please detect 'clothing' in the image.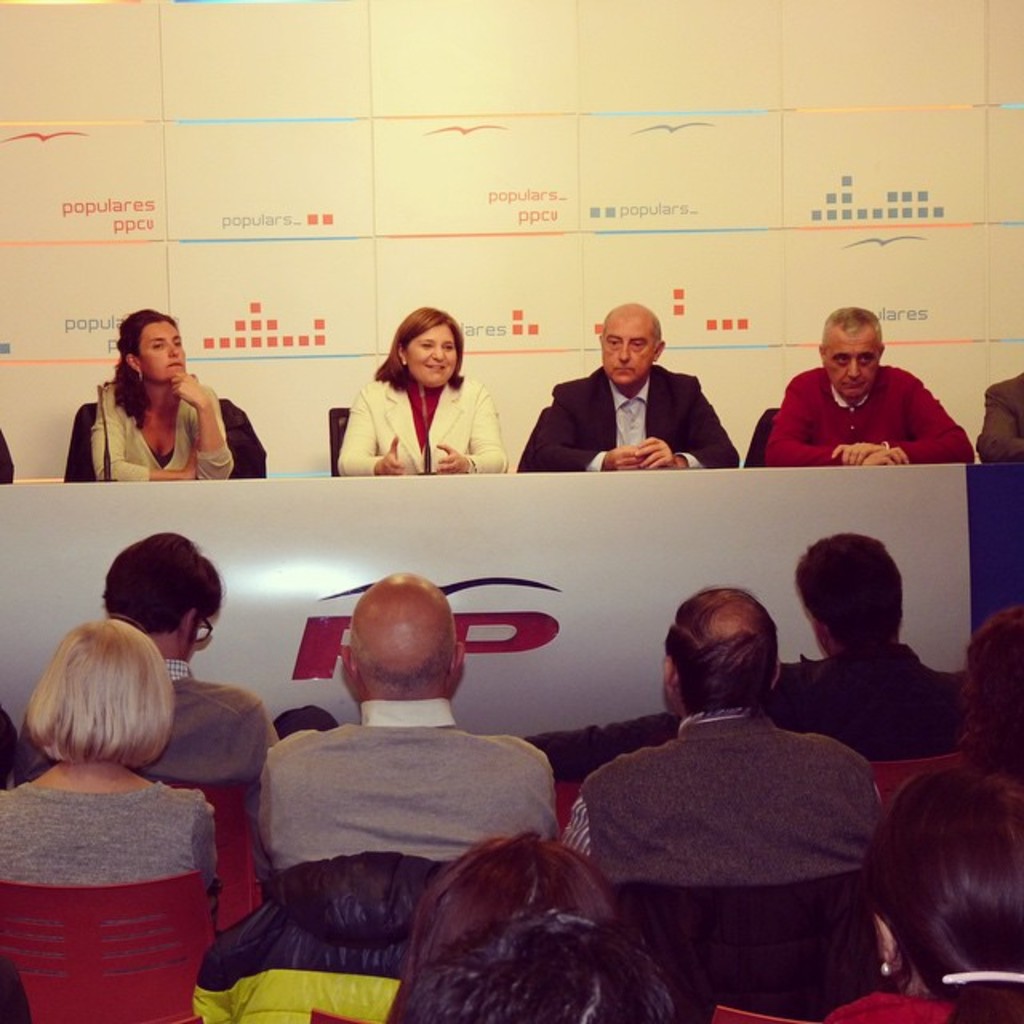
<region>190, 853, 443, 1022</region>.
